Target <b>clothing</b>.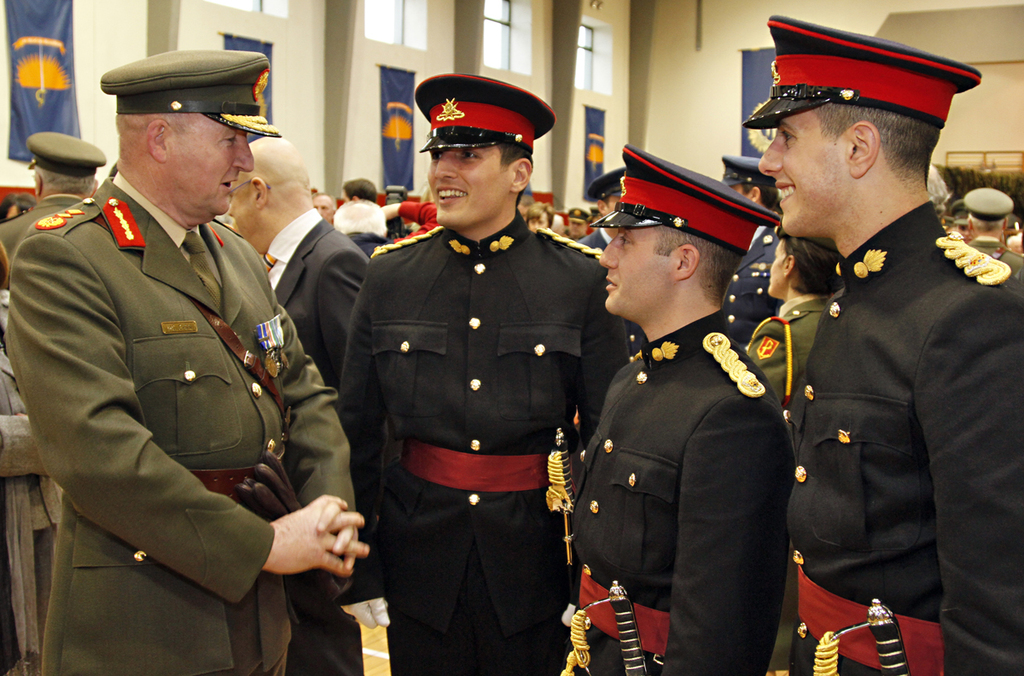
Target region: <bbox>790, 200, 1023, 675</bbox>.
